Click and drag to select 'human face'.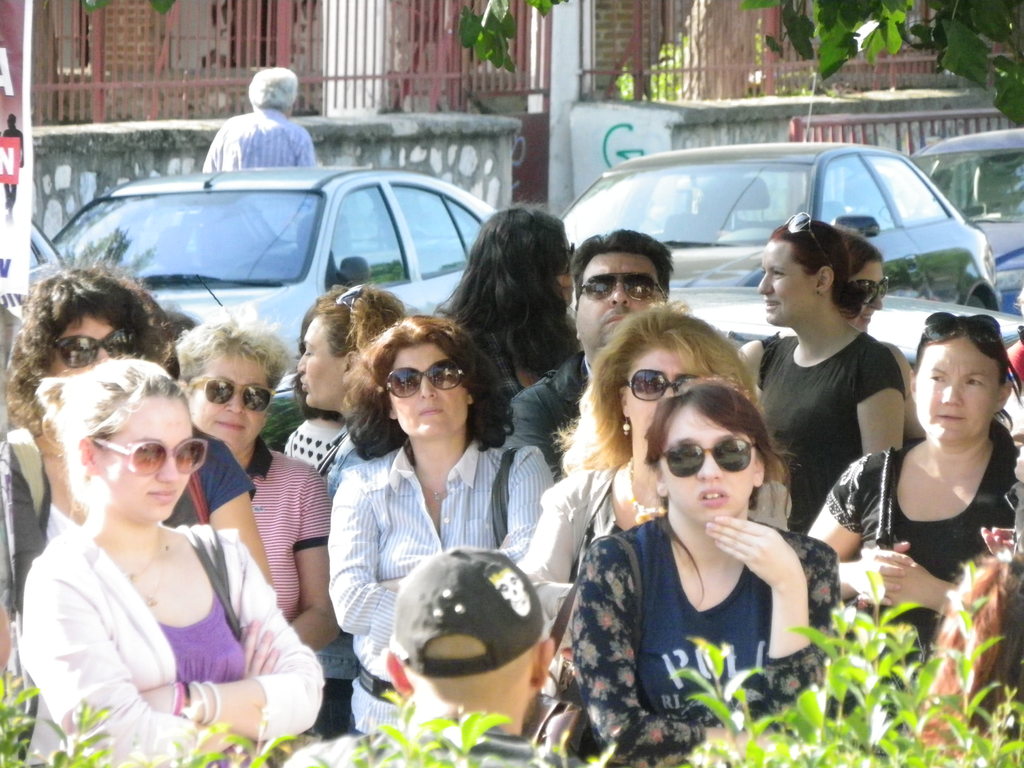
Selection: 762/244/810/322.
